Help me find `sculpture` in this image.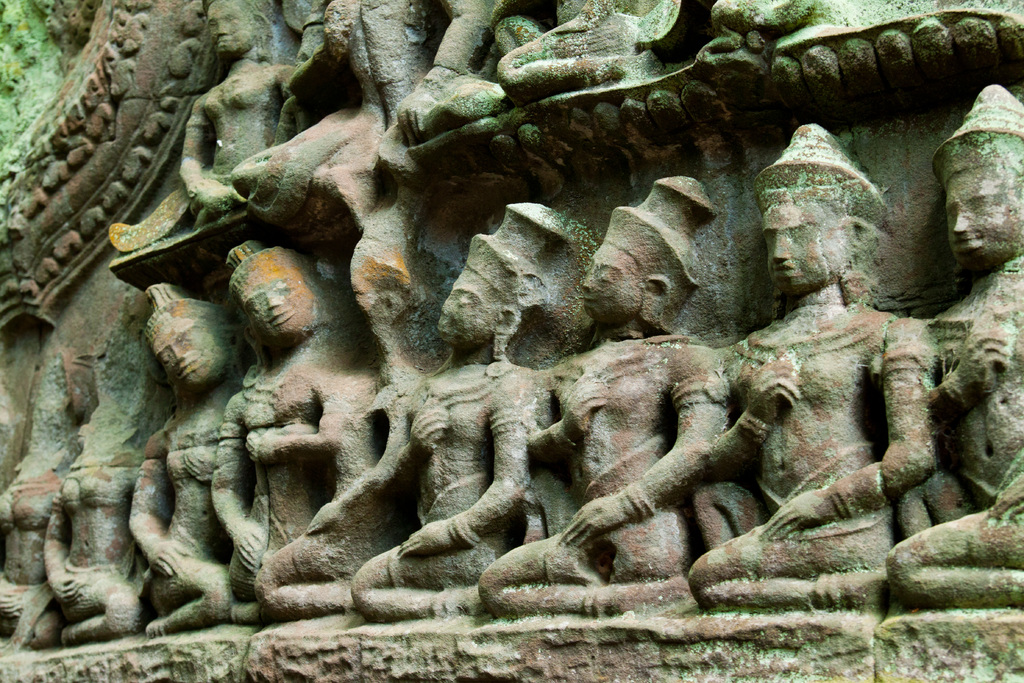
Found it: crop(17, 374, 152, 638).
